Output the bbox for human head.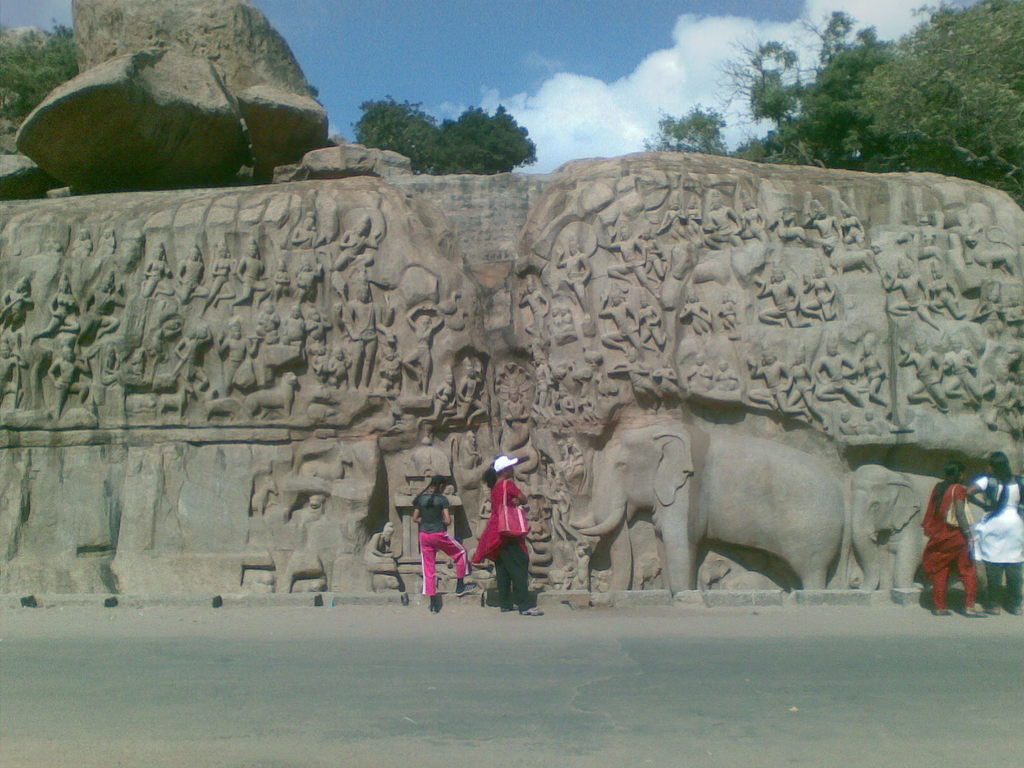
bbox(669, 202, 679, 214).
